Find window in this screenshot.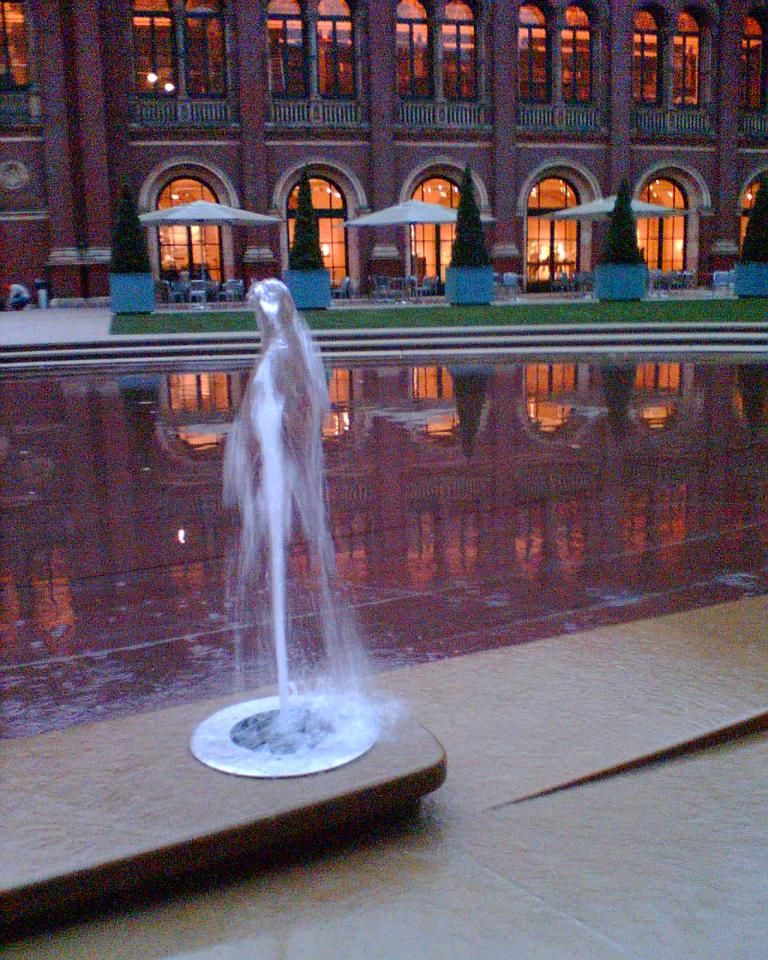
The bounding box for window is {"left": 263, "top": 0, "right": 356, "bottom": 105}.
